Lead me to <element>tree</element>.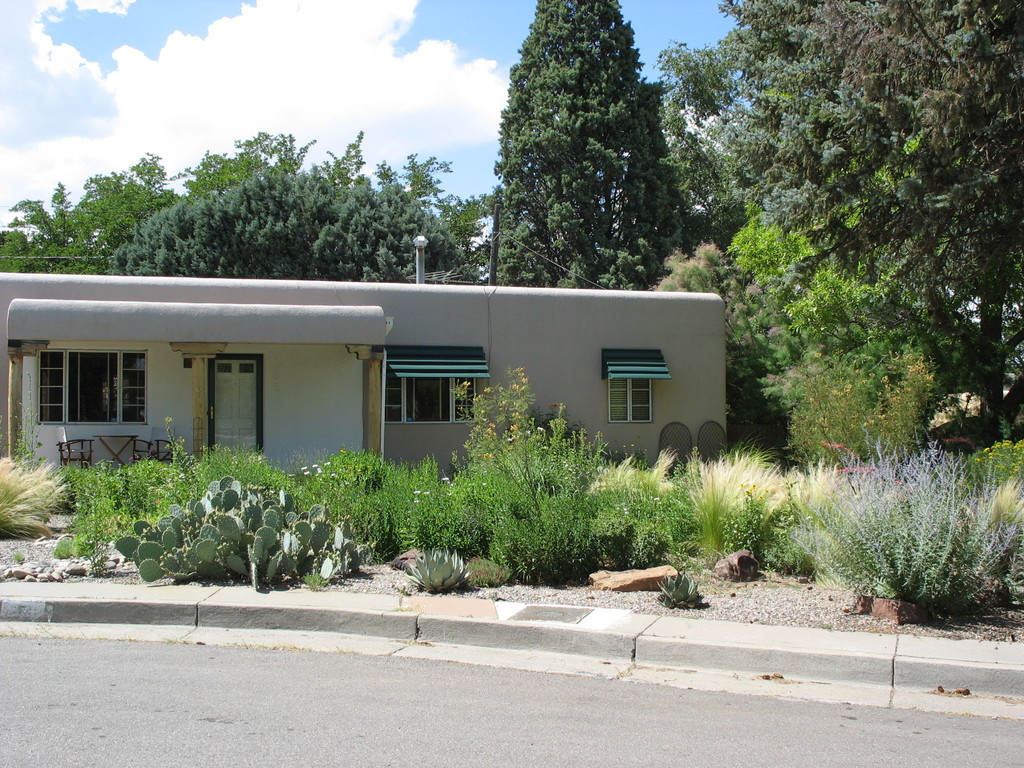
Lead to bbox=[469, 19, 703, 282].
